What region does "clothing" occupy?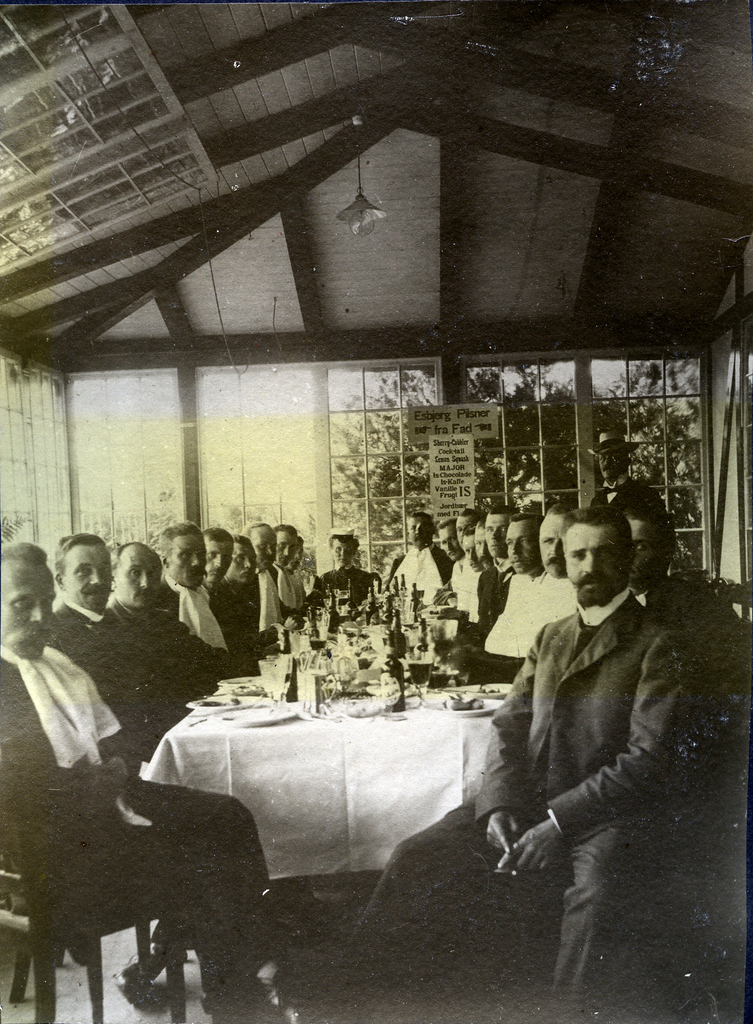
locate(314, 564, 378, 595).
